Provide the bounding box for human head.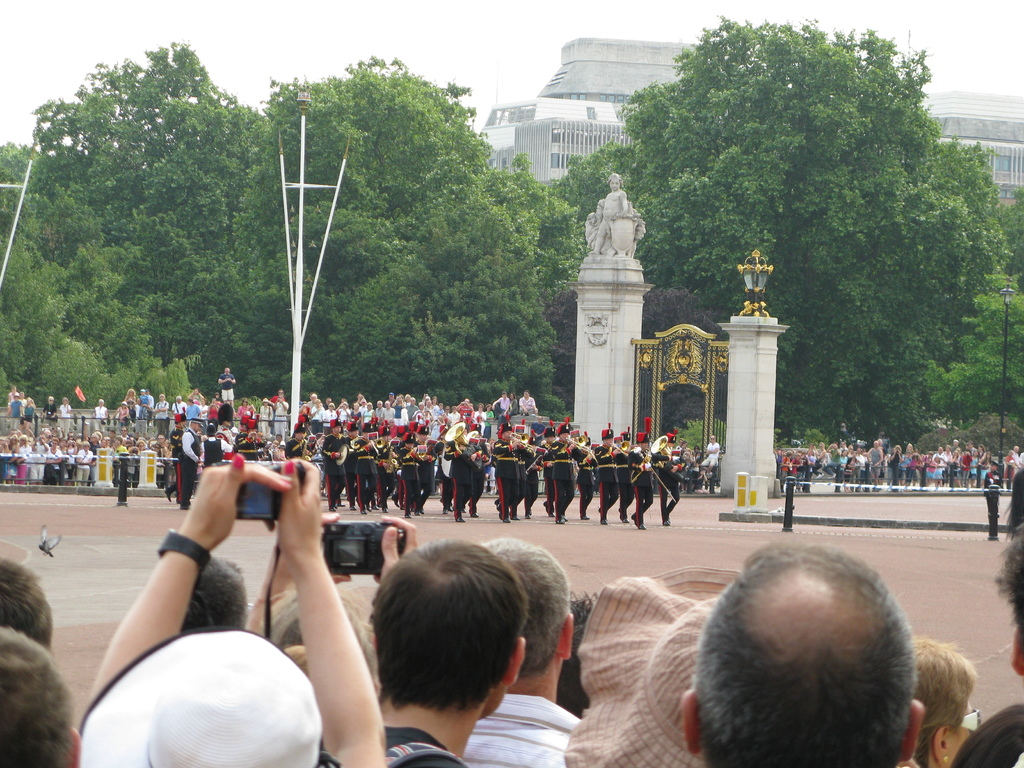
[177, 558, 251, 635].
